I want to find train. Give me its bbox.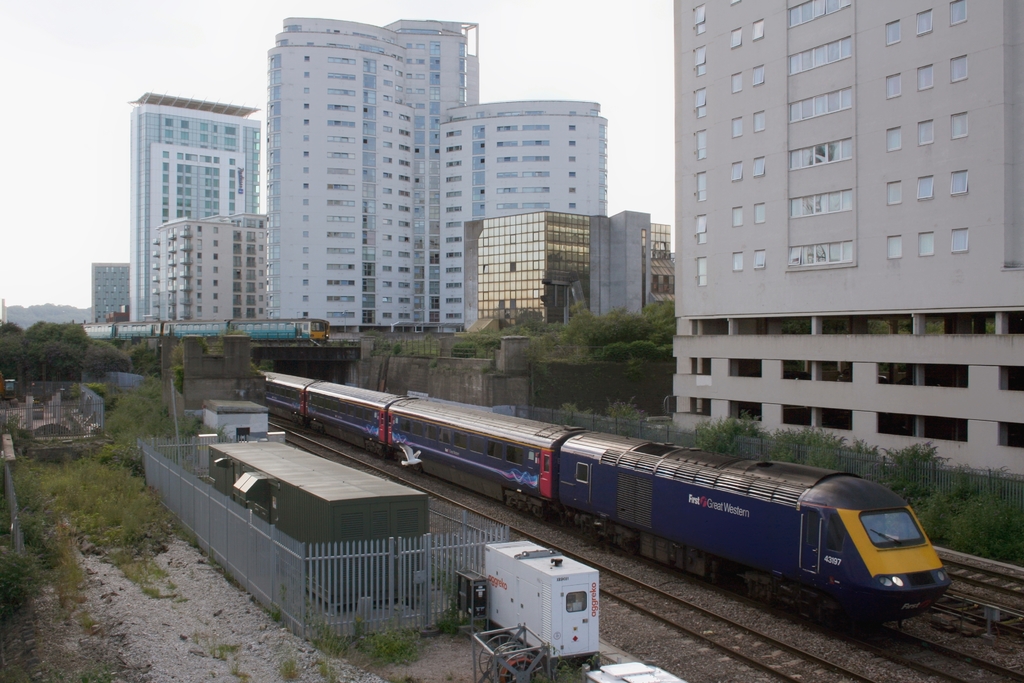
crop(82, 320, 327, 340).
